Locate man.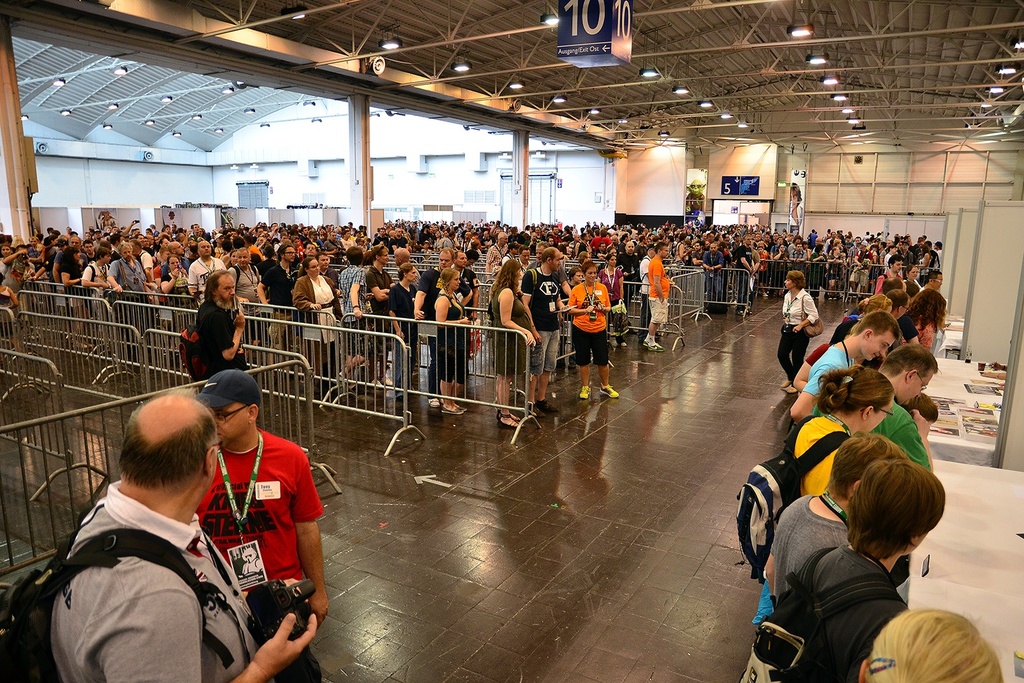
Bounding box: 639 241 666 353.
